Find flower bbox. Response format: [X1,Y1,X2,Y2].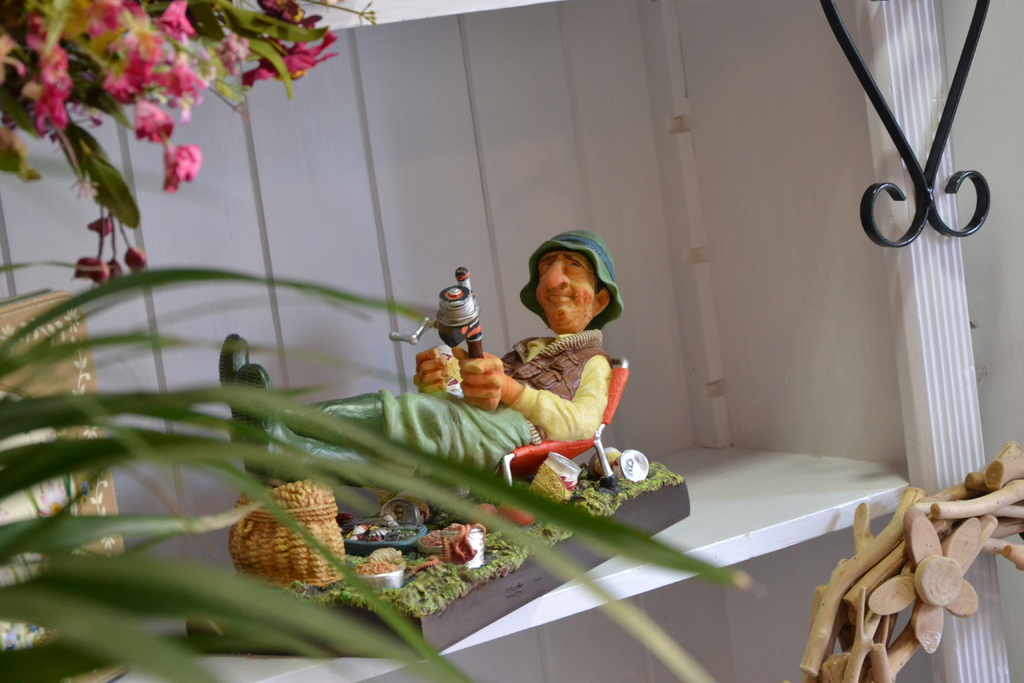
[867,511,990,661].
